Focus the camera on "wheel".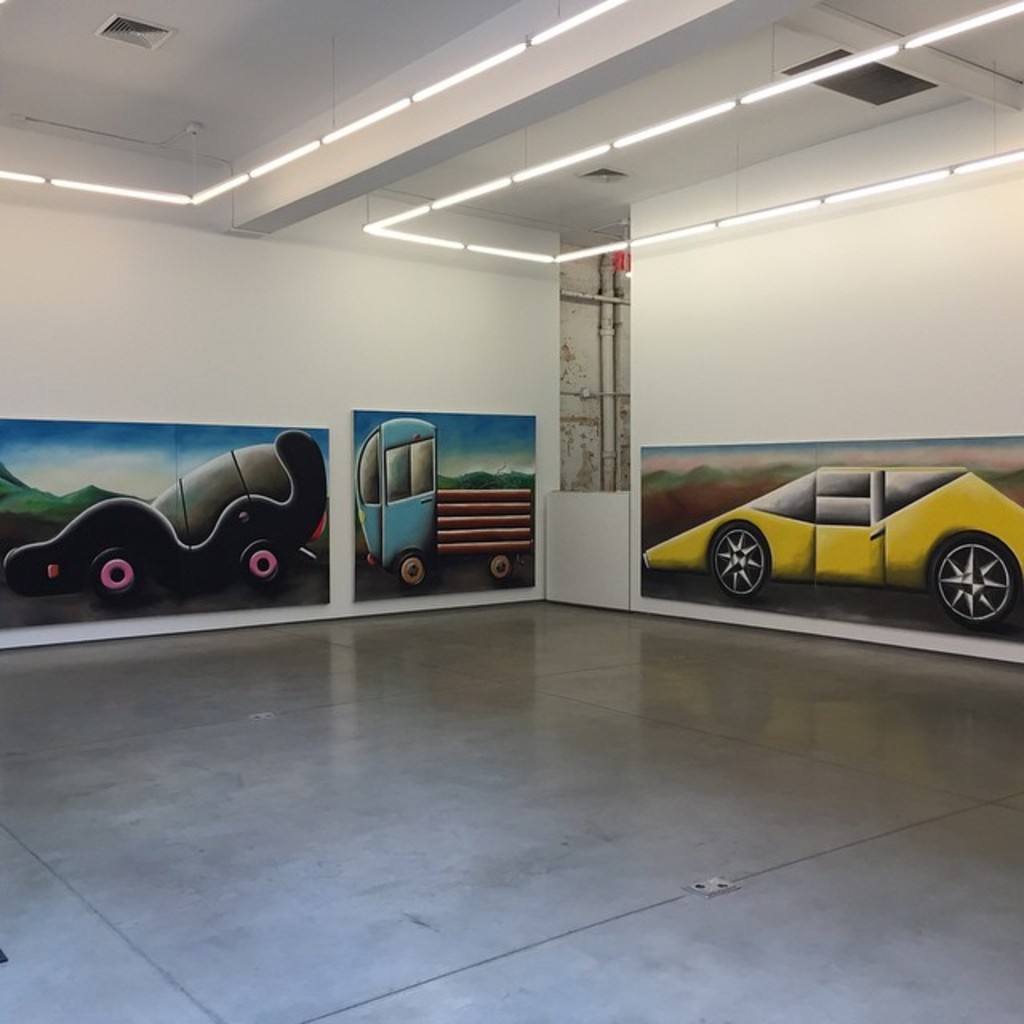
Focus region: left=931, top=531, right=1018, bottom=624.
